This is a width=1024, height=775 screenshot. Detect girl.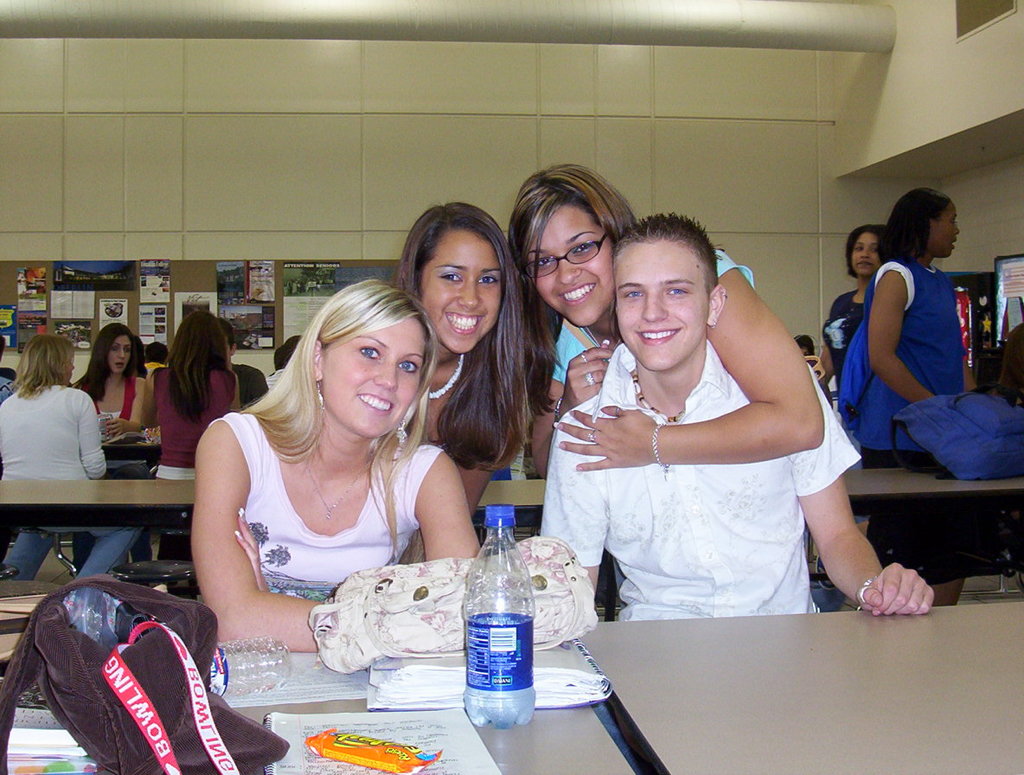
box=[73, 320, 145, 564].
